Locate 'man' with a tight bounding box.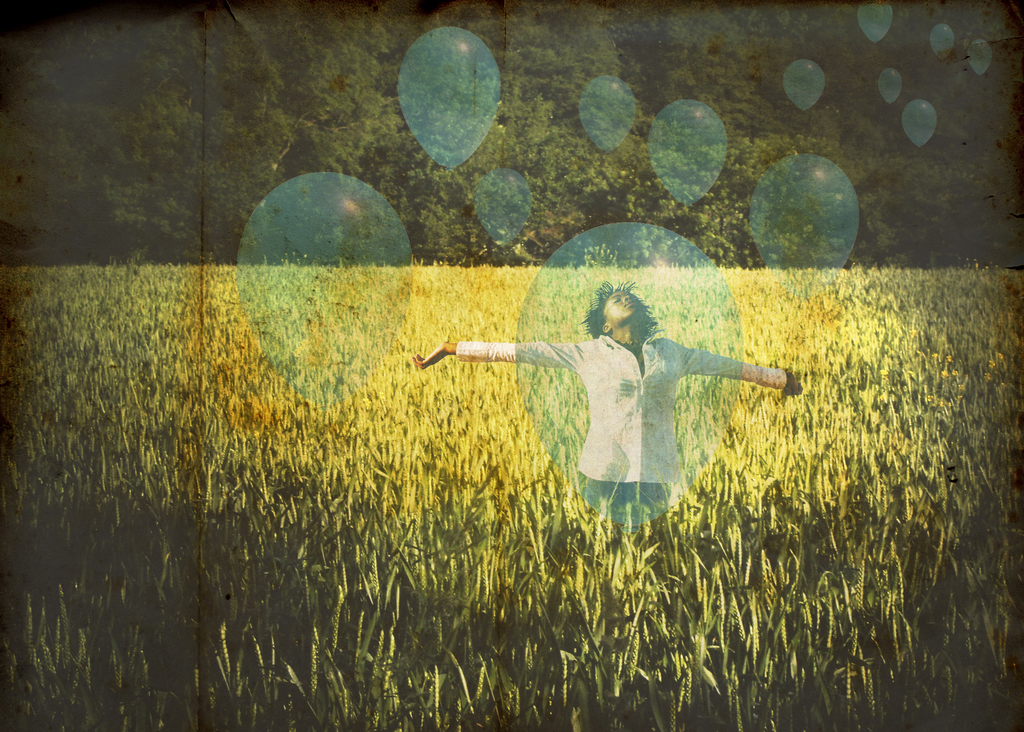
[410,275,799,533].
